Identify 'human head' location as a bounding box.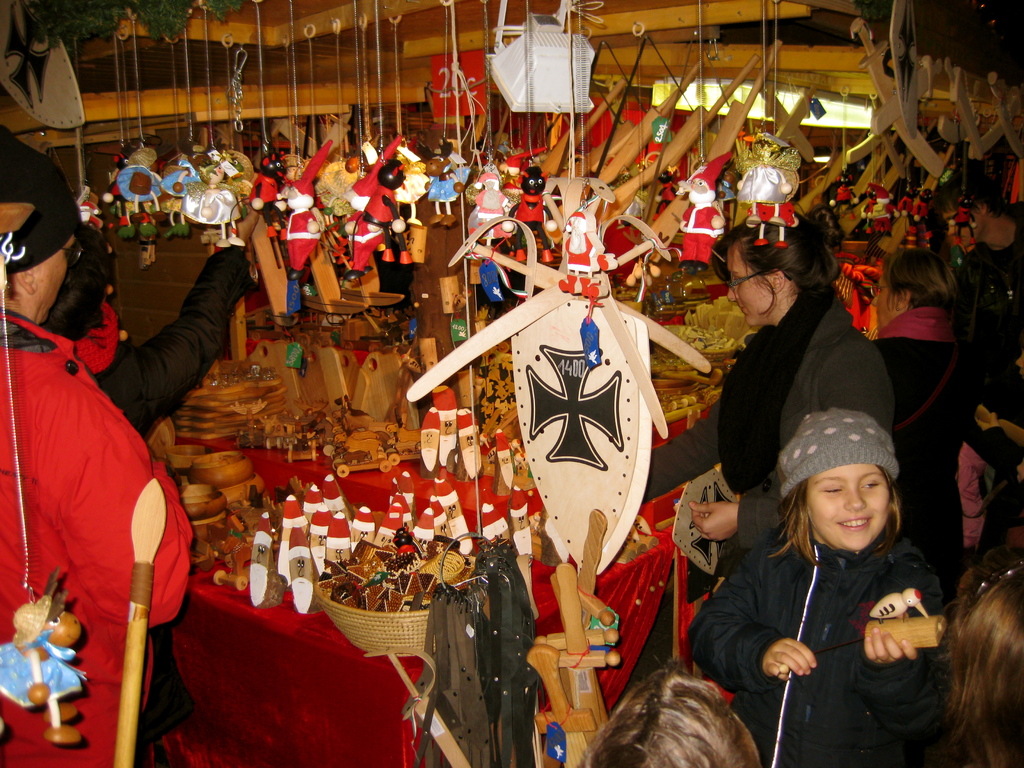
x1=874, y1=246, x2=956, y2=333.
